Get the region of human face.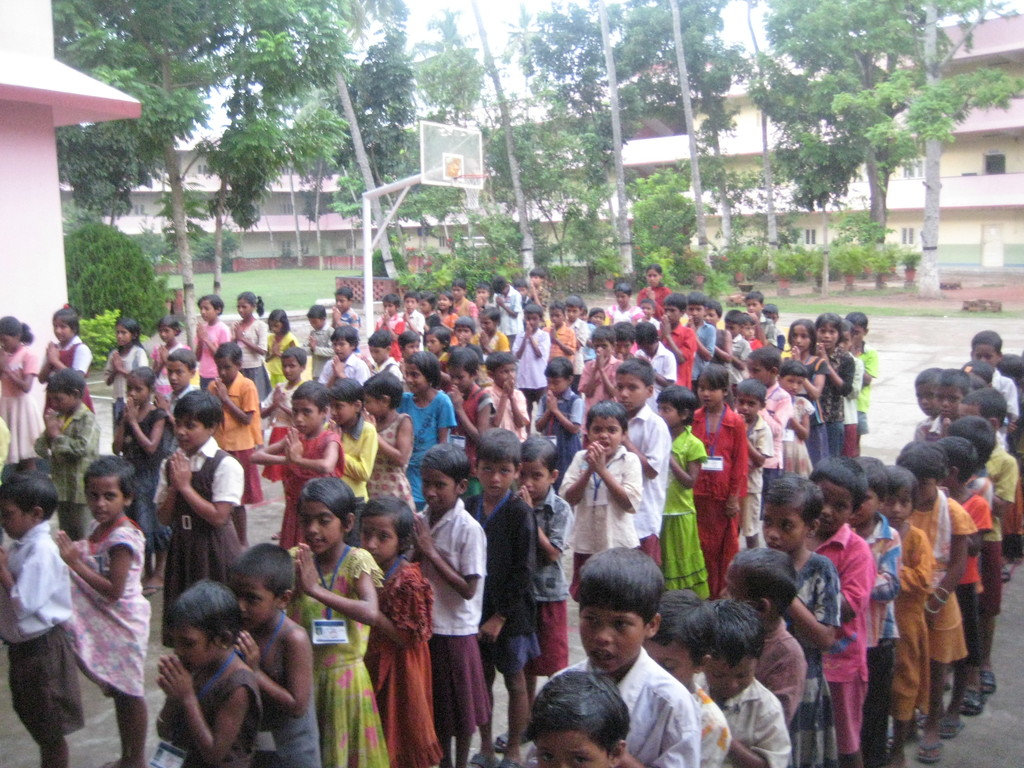
bbox=[744, 298, 762, 313].
